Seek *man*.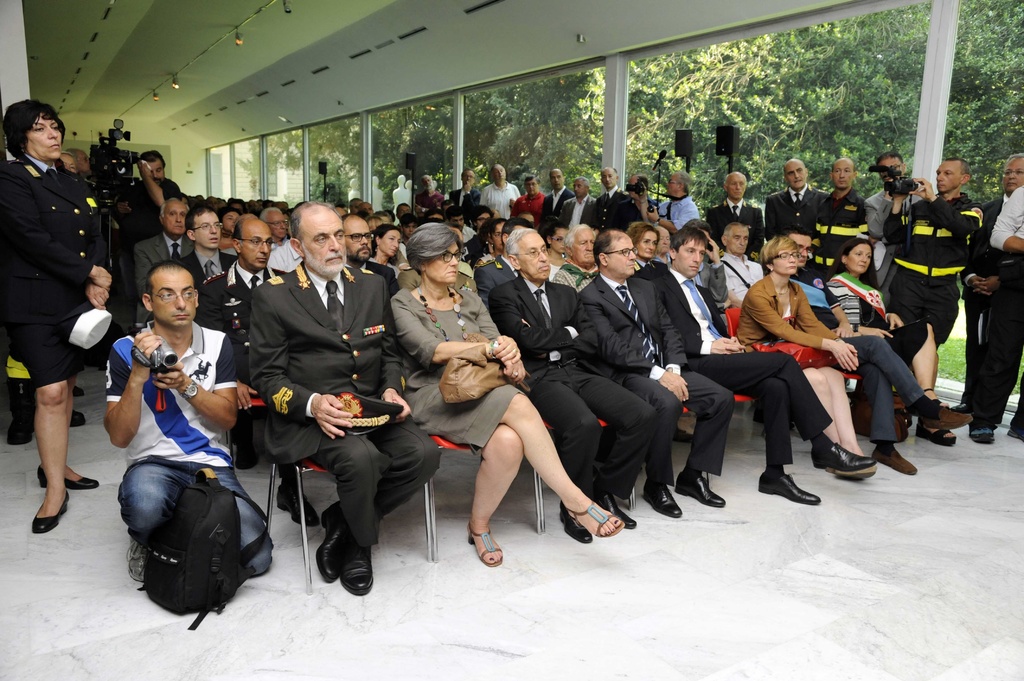
bbox(628, 172, 699, 236).
